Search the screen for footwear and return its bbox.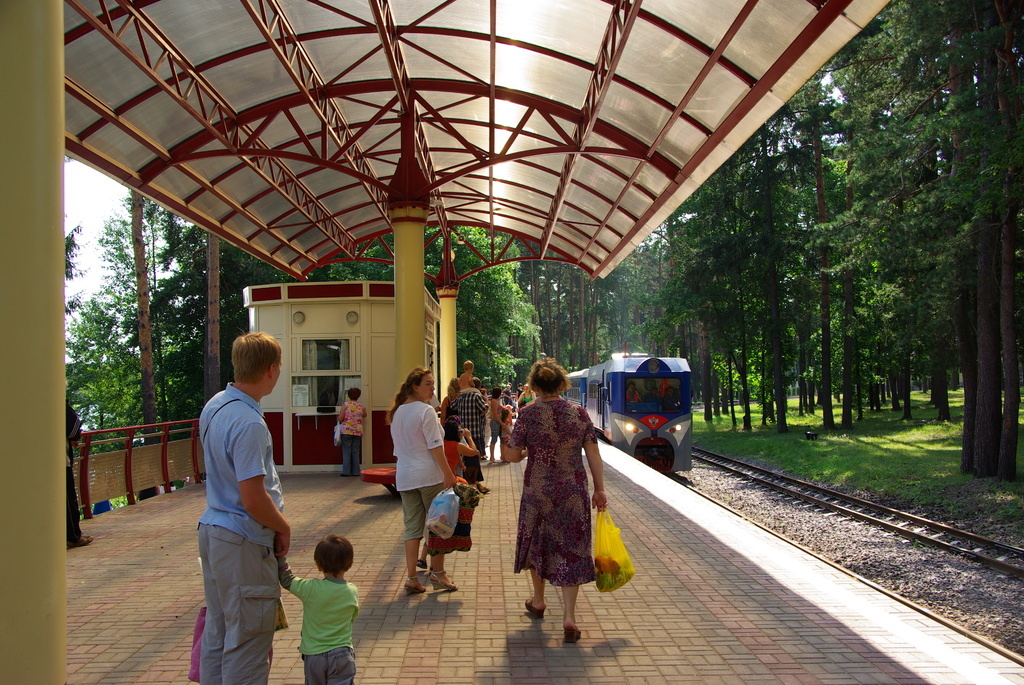
Found: l=71, t=533, r=96, b=547.
